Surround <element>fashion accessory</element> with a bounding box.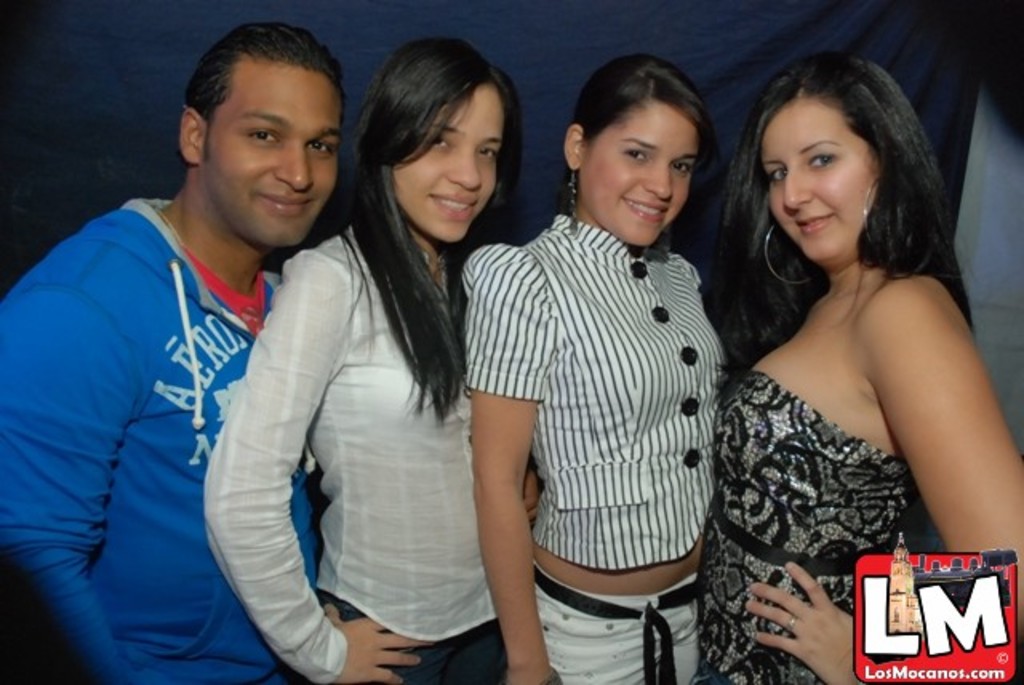
crop(566, 171, 579, 221).
